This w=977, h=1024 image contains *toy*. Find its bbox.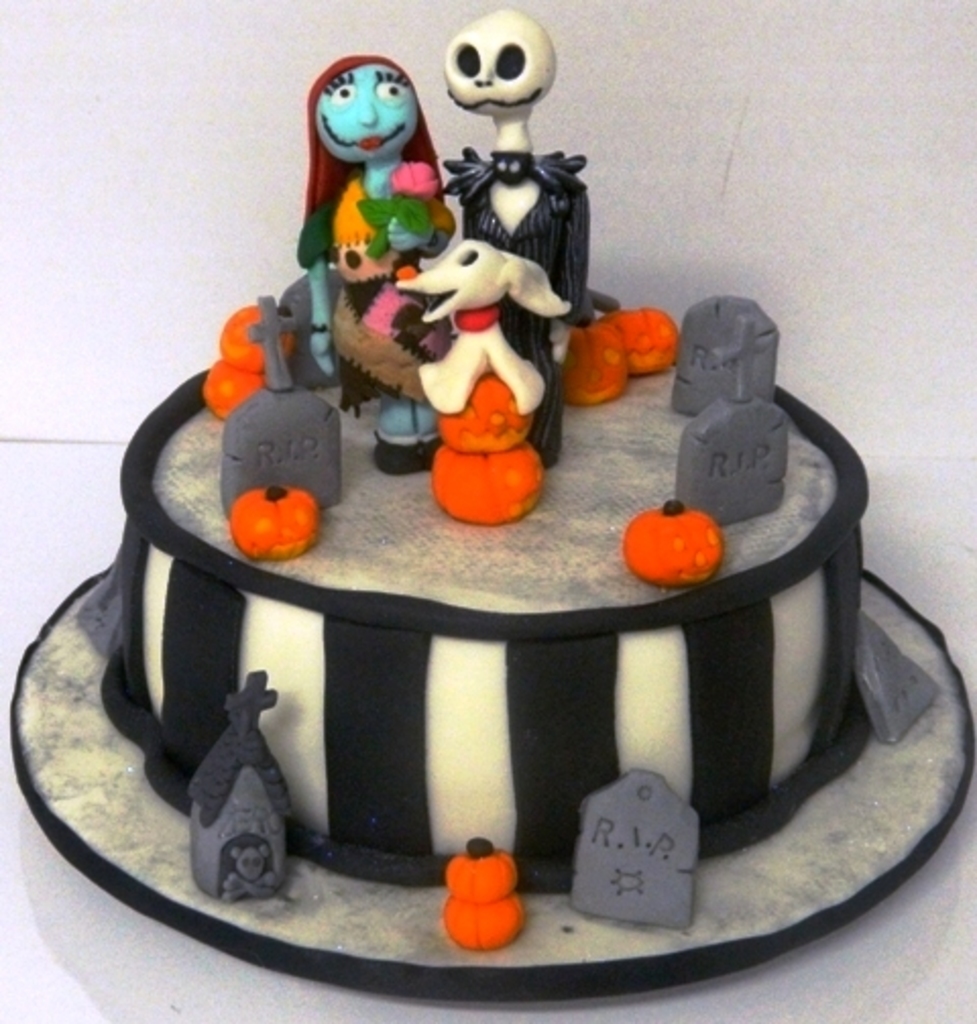
(615,493,735,584).
